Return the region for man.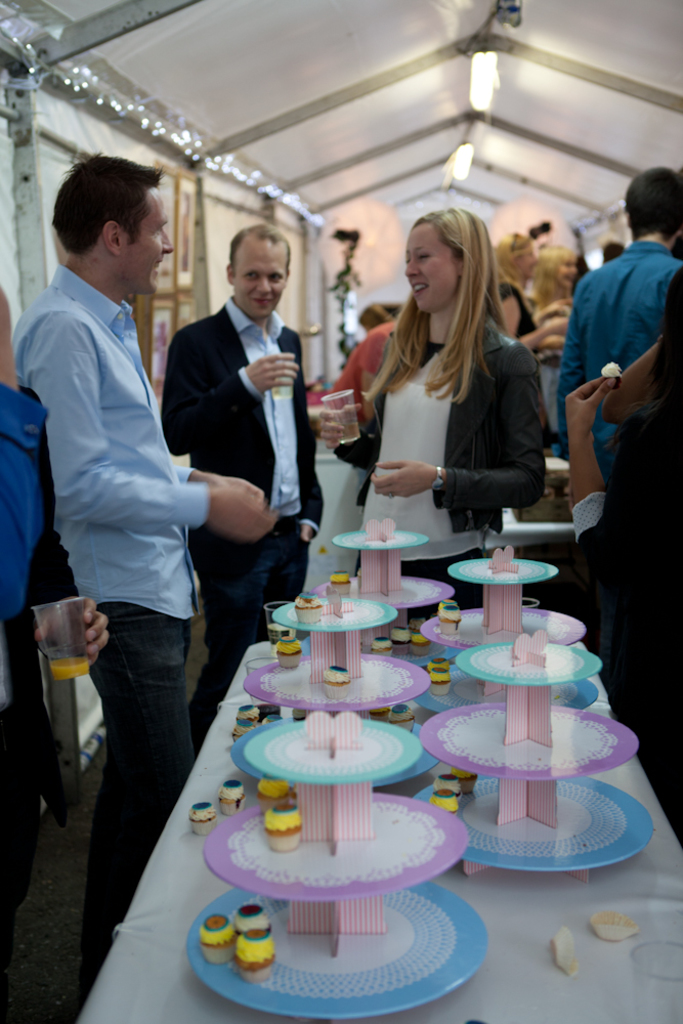
x1=19 y1=139 x2=242 y2=847.
